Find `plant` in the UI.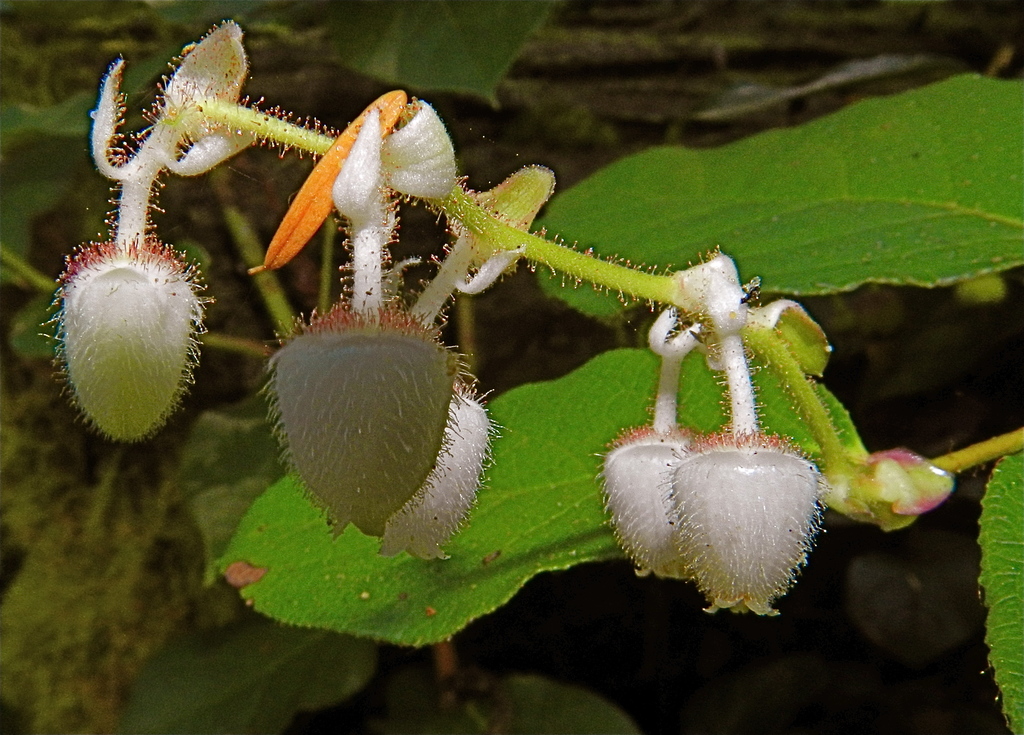
UI element at Rect(26, 12, 992, 664).
